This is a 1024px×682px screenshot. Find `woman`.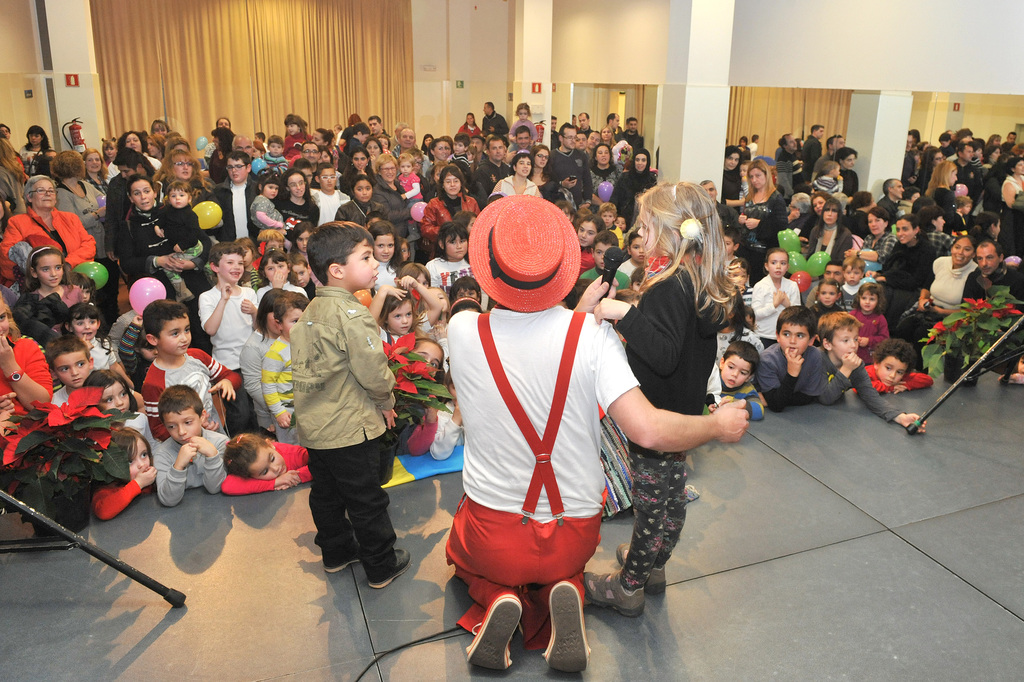
Bounding box: 206,125,232,186.
